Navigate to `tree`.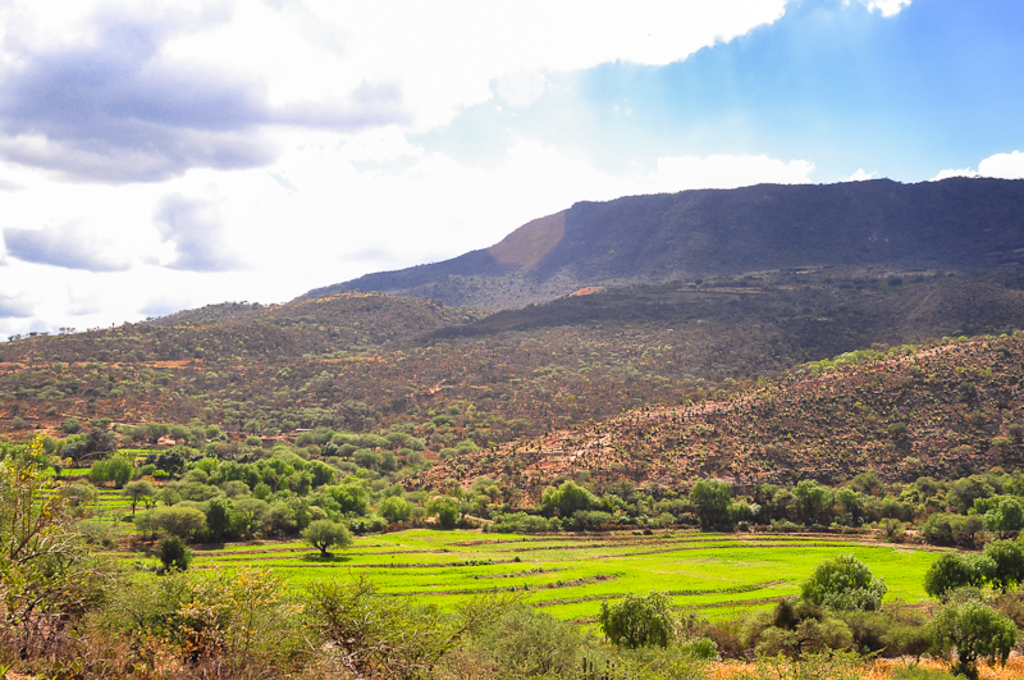
Navigation target: l=973, t=483, r=1023, b=588.
